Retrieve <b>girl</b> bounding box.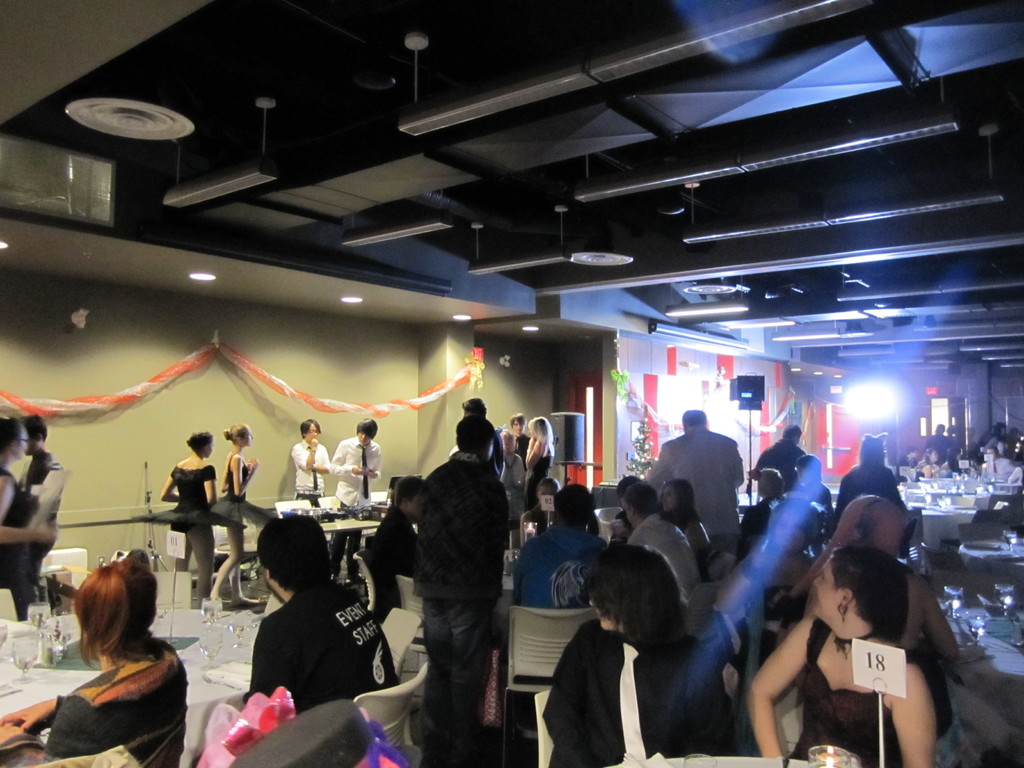
Bounding box: x1=710 y1=538 x2=973 y2=767.
